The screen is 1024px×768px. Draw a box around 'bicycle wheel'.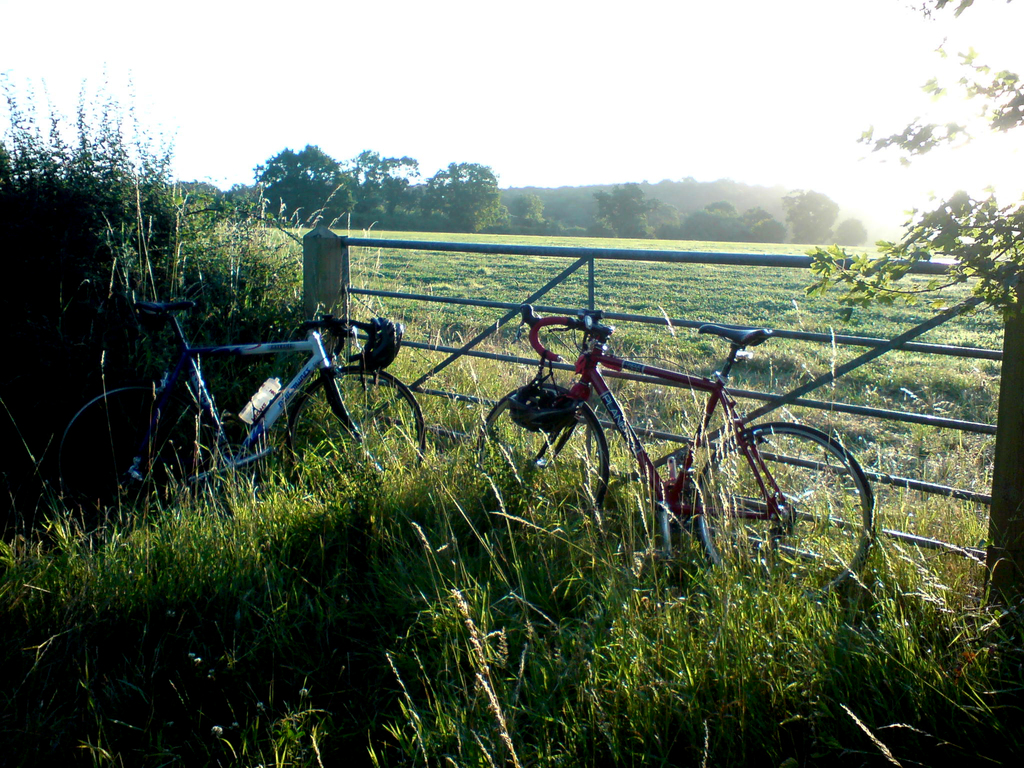
bbox=(284, 364, 428, 462).
